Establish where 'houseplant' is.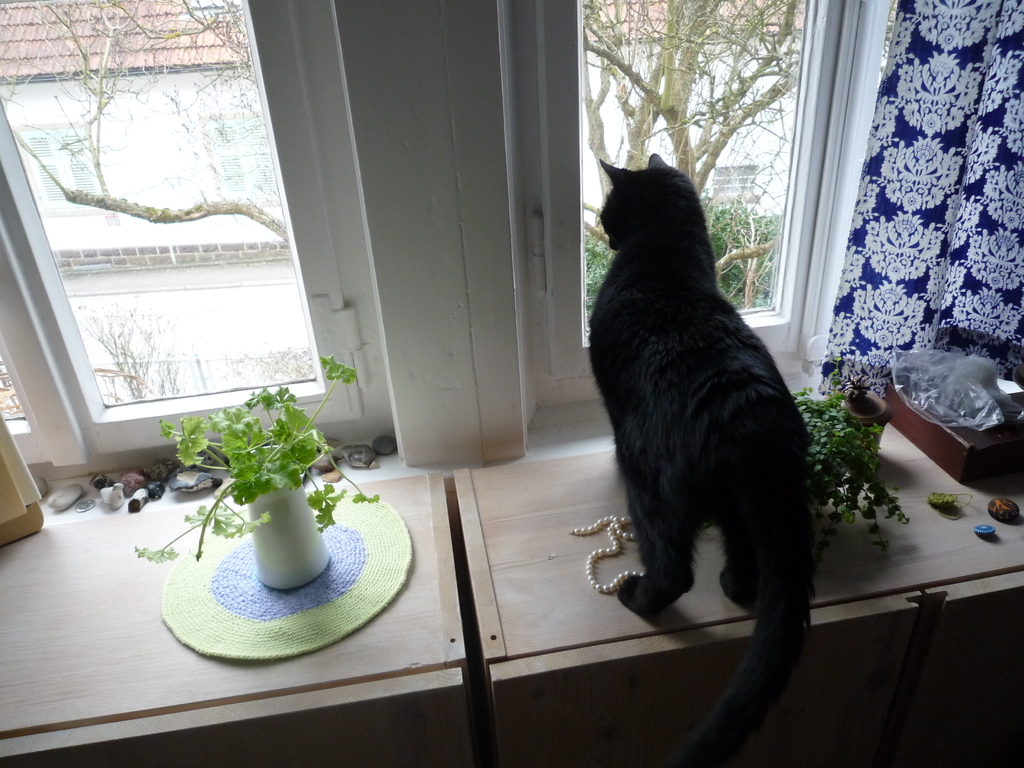
Established at x1=143 y1=360 x2=386 y2=606.
